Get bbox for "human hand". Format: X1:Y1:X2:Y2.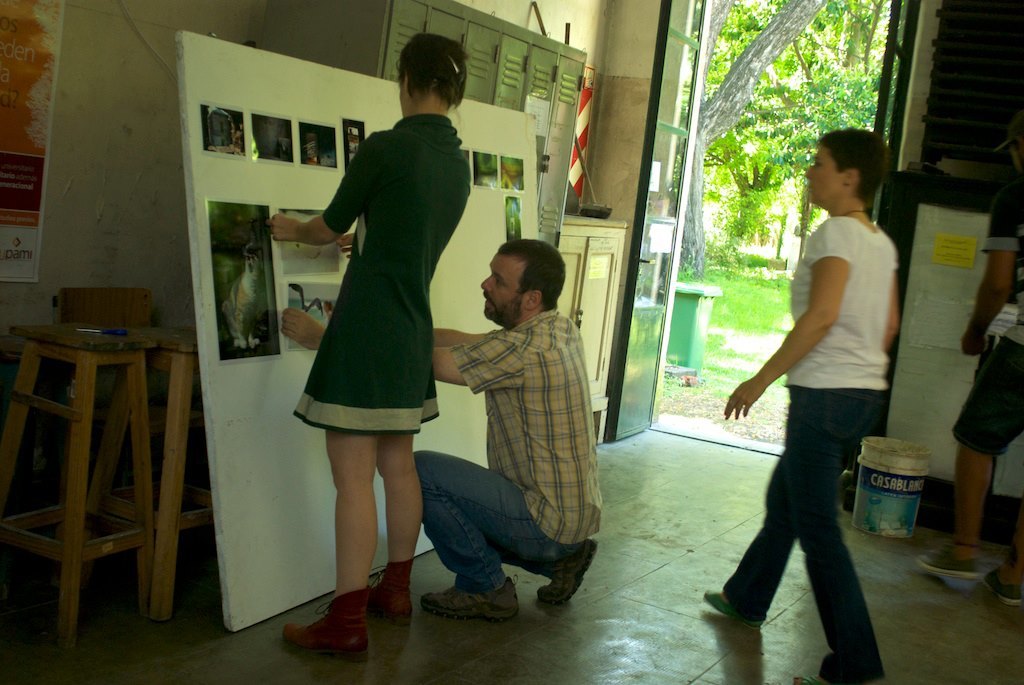
269:212:298:242.
